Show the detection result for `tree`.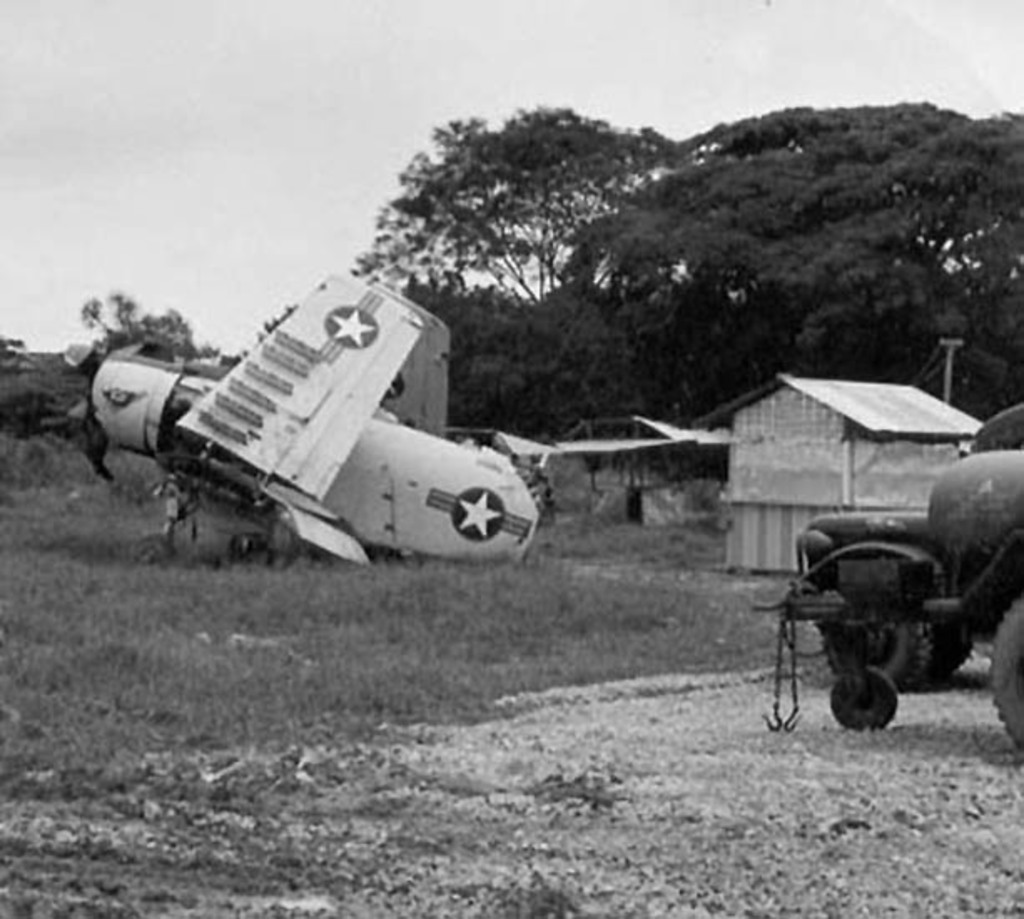
Rect(819, 97, 1022, 423).
